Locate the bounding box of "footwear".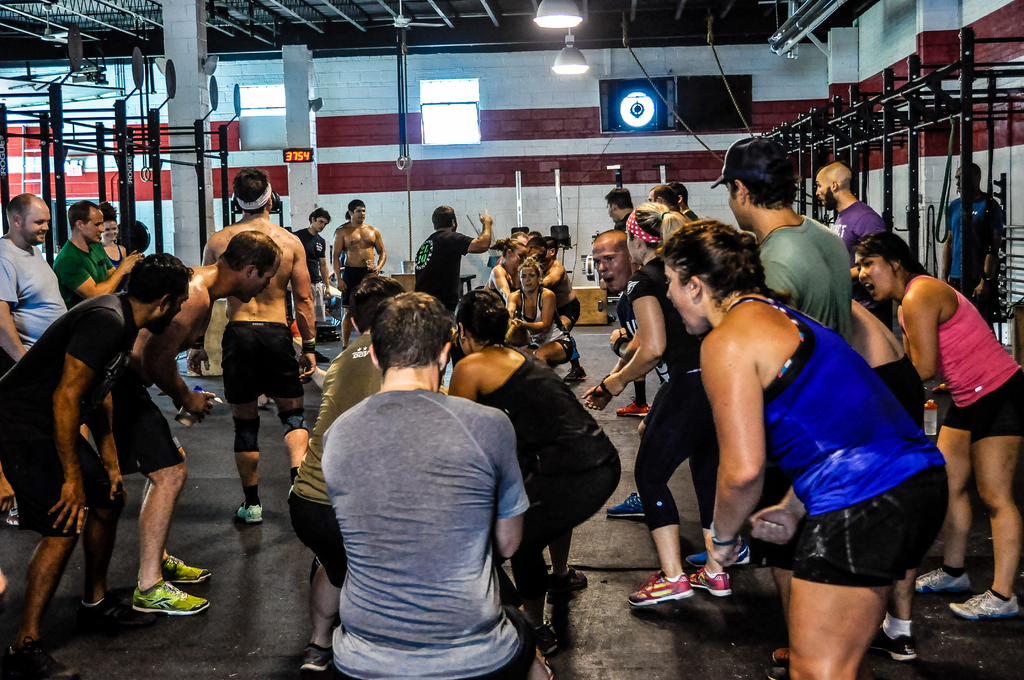
Bounding box: 532/616/564/659.
